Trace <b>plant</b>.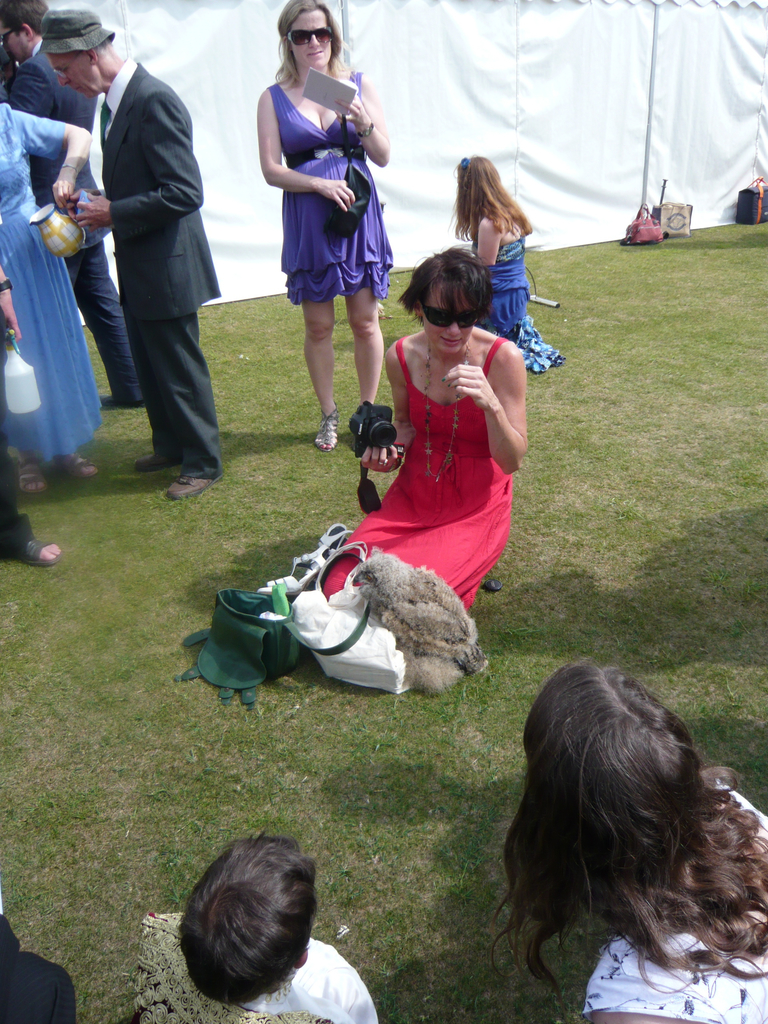
Traced to <box>701,277,762,357</box>.
